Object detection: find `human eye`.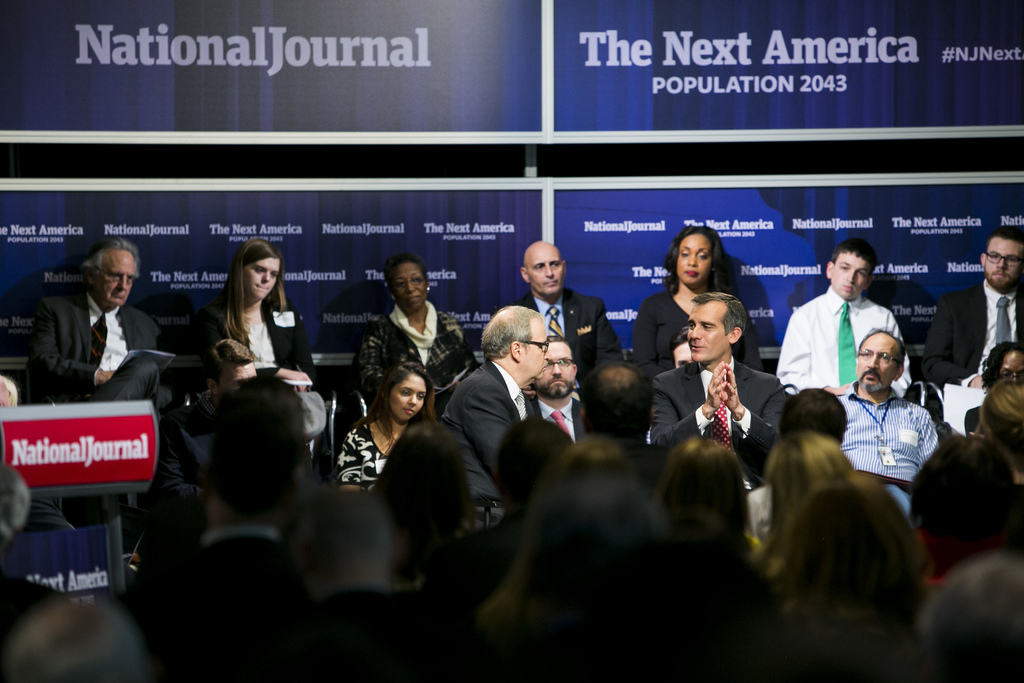
bbox(860, 350, 871, 358).
